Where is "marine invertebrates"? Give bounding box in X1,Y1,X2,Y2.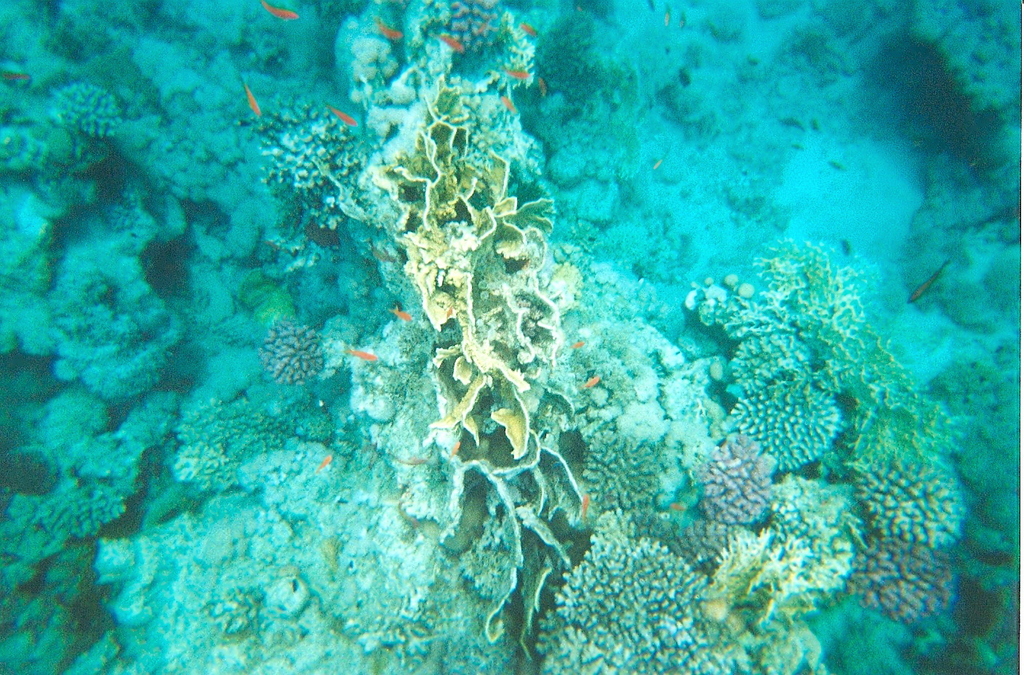
687,439,777,543.
